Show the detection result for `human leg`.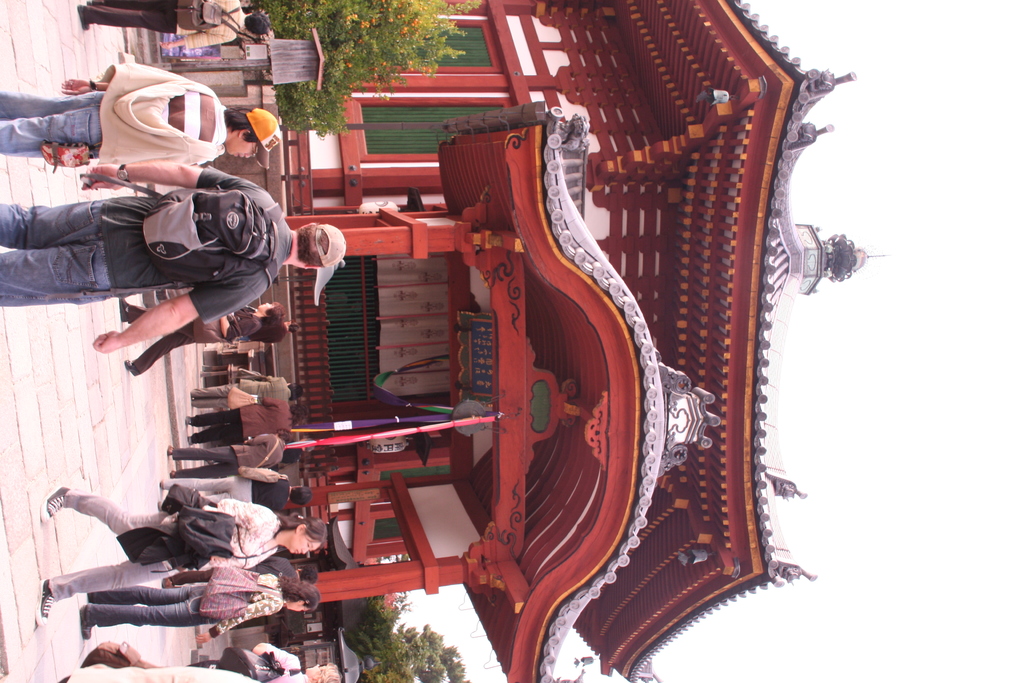
[163, 481, 233, 484].
